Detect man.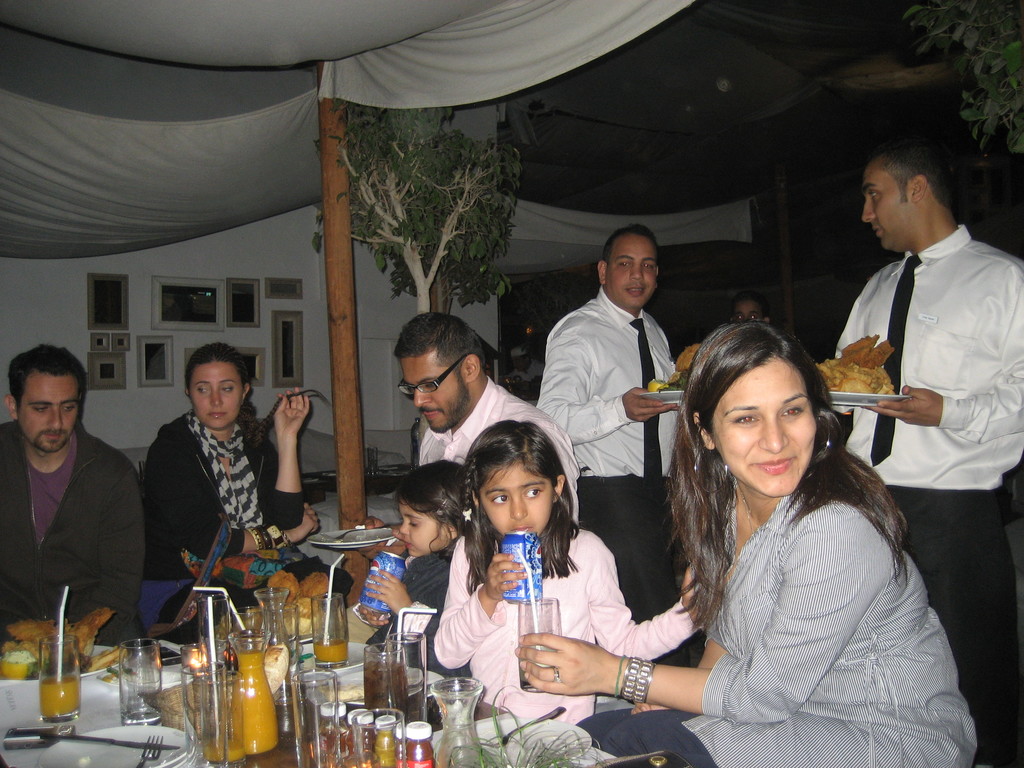
Detected at detection(728, 291, 774, 325).
